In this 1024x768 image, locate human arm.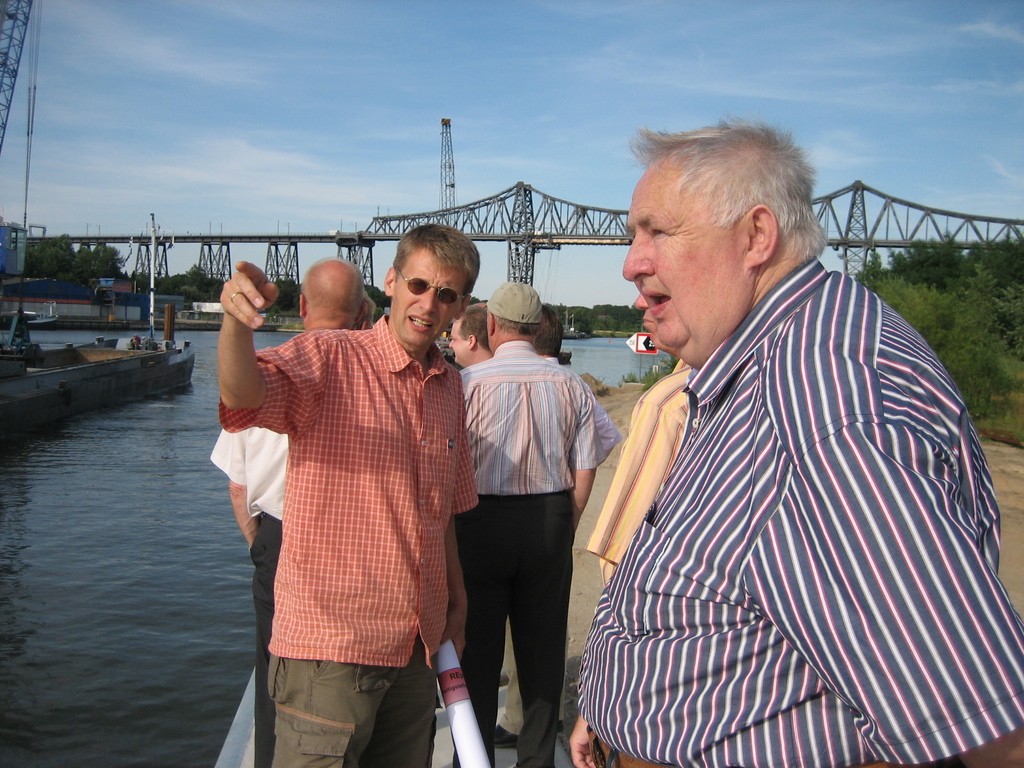
Bounding box: box=[200, 266, 264, 445].
